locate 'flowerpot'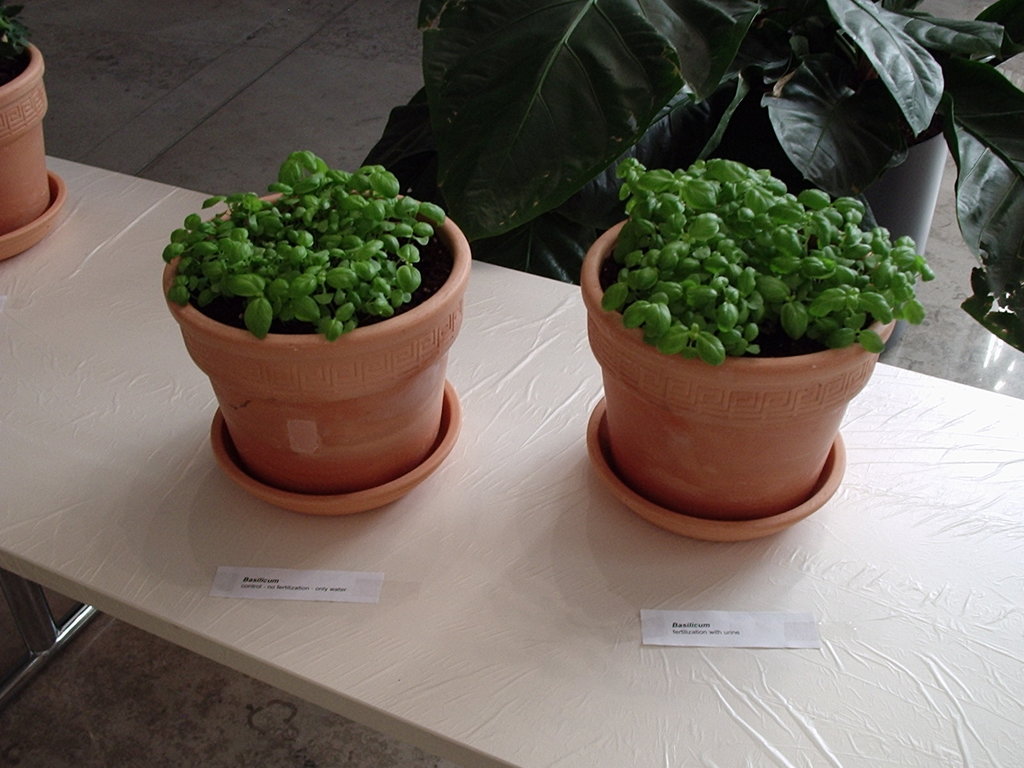
(x1=0, y1=24, x2=55, y2=237)
